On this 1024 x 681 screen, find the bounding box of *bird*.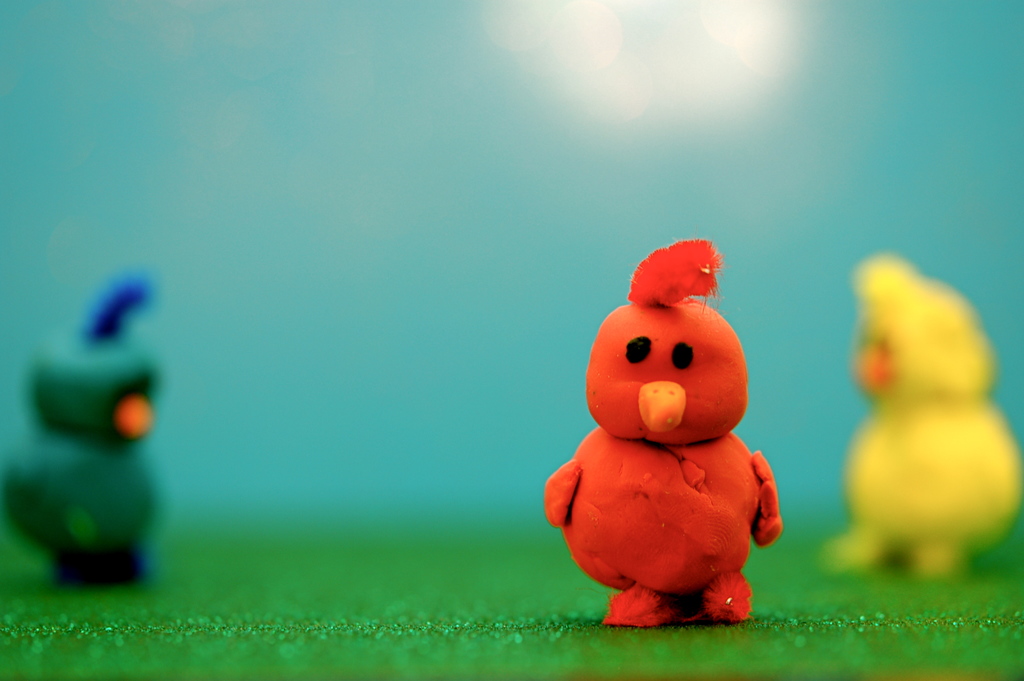
Bounding box: [x1=6, y1=276, x2=168, y2=589].
